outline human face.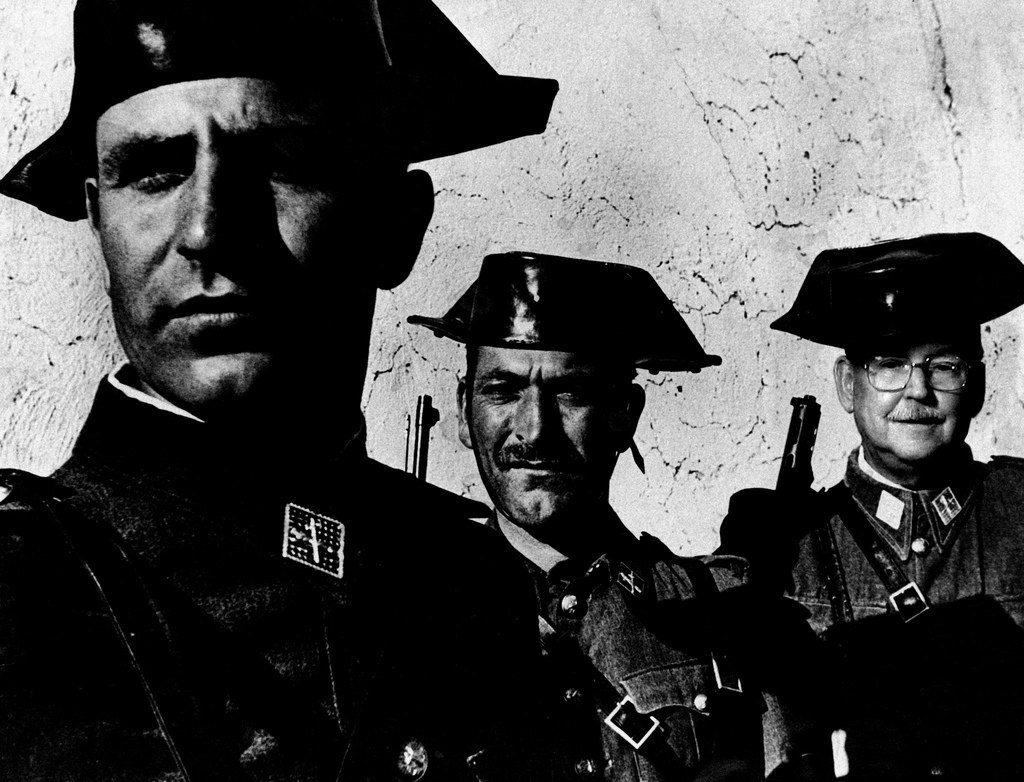
Outline: pyautogui.locateOnScreen(469, 355, 635, 536).
